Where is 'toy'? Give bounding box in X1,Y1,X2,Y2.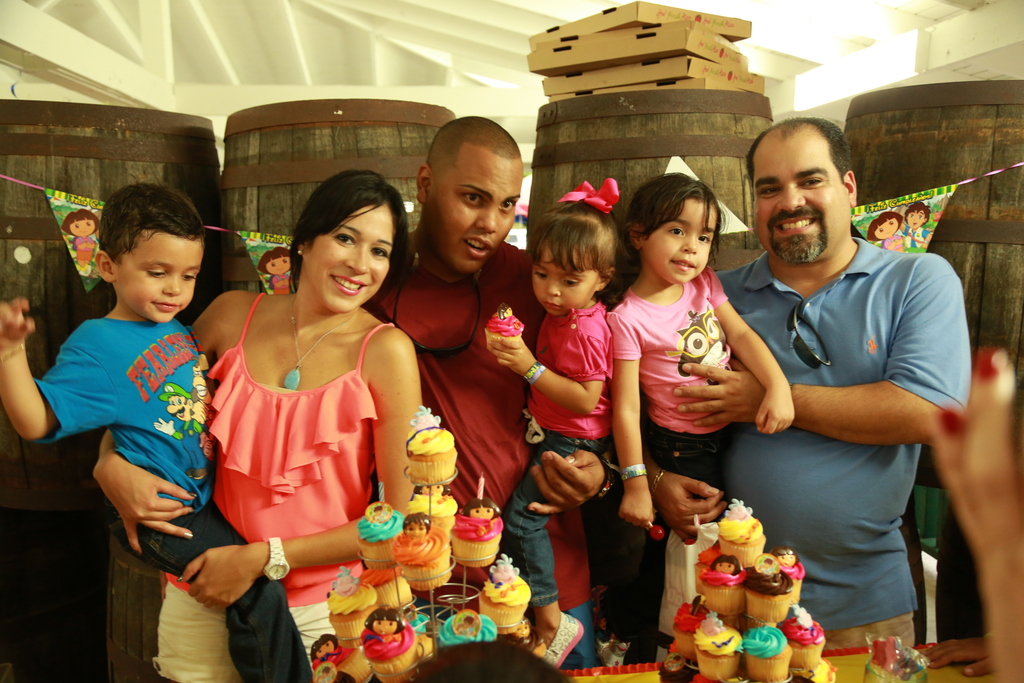
330,562,358,597.
